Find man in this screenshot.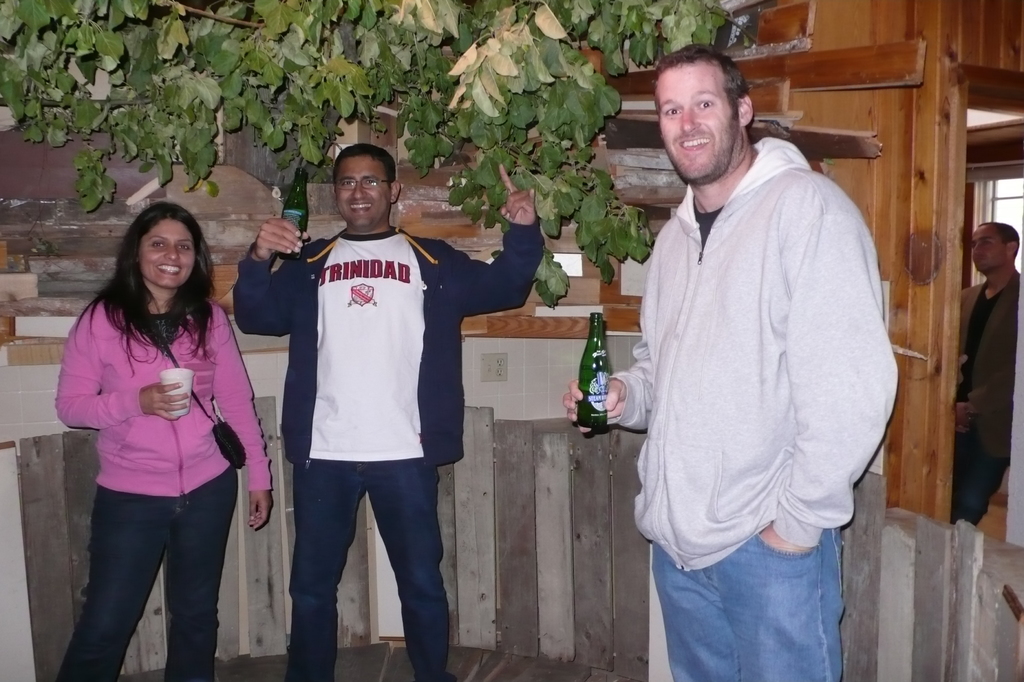
The bounding box for man is box=[948, 223, 1022, 531].
